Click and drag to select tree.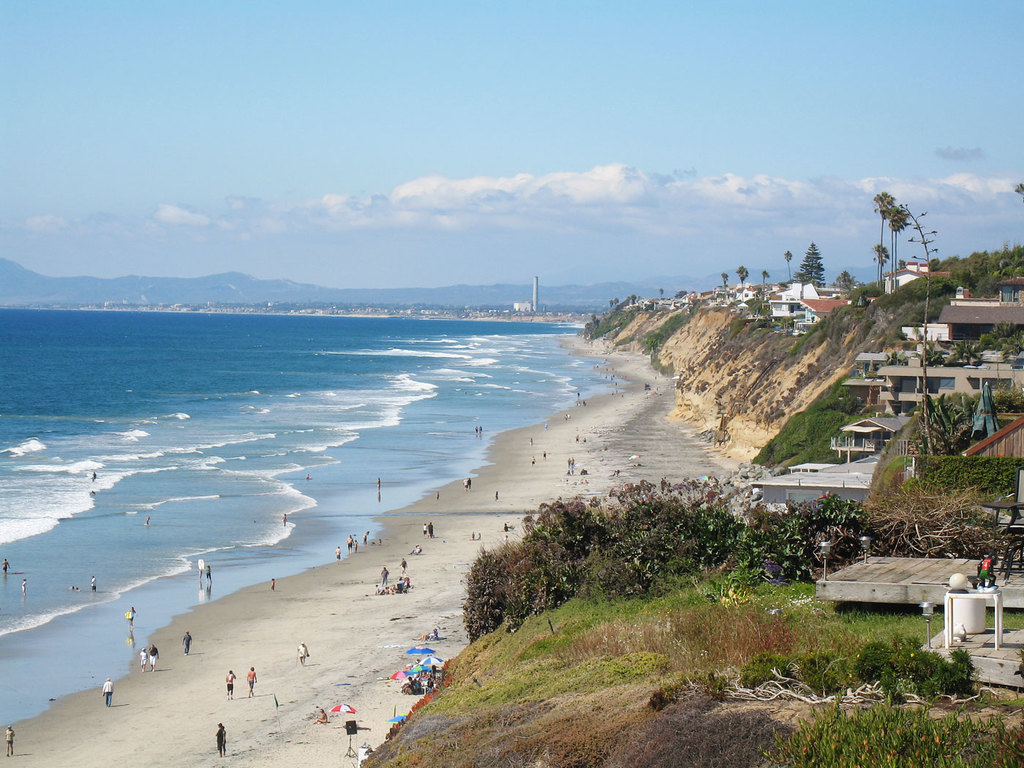
Selection: 609/296/618/309.
